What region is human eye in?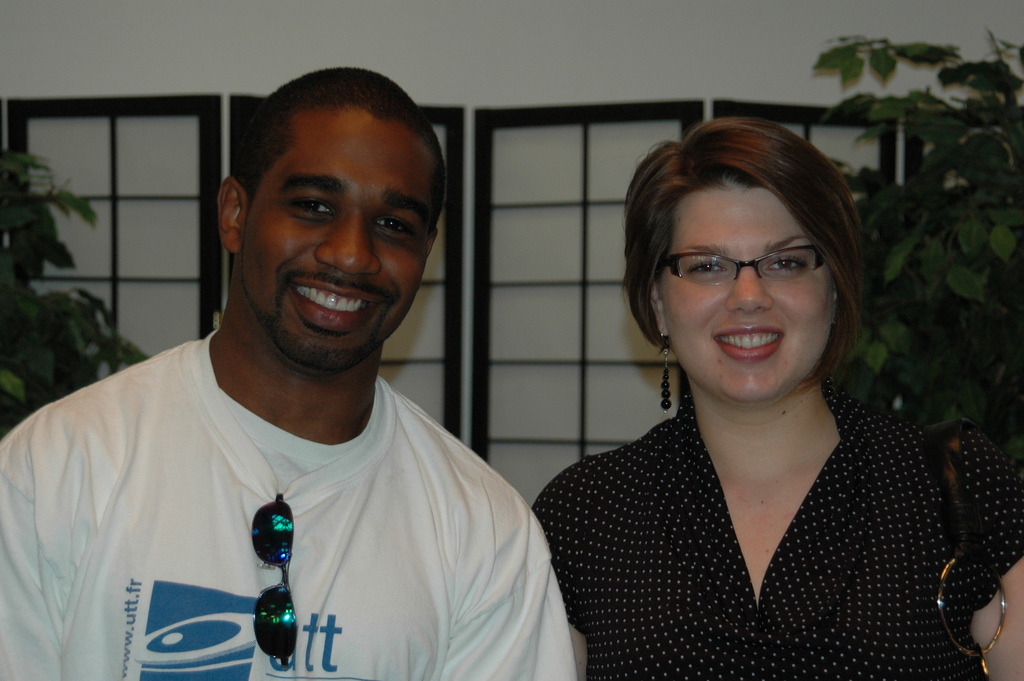
(687,260,733,275).
